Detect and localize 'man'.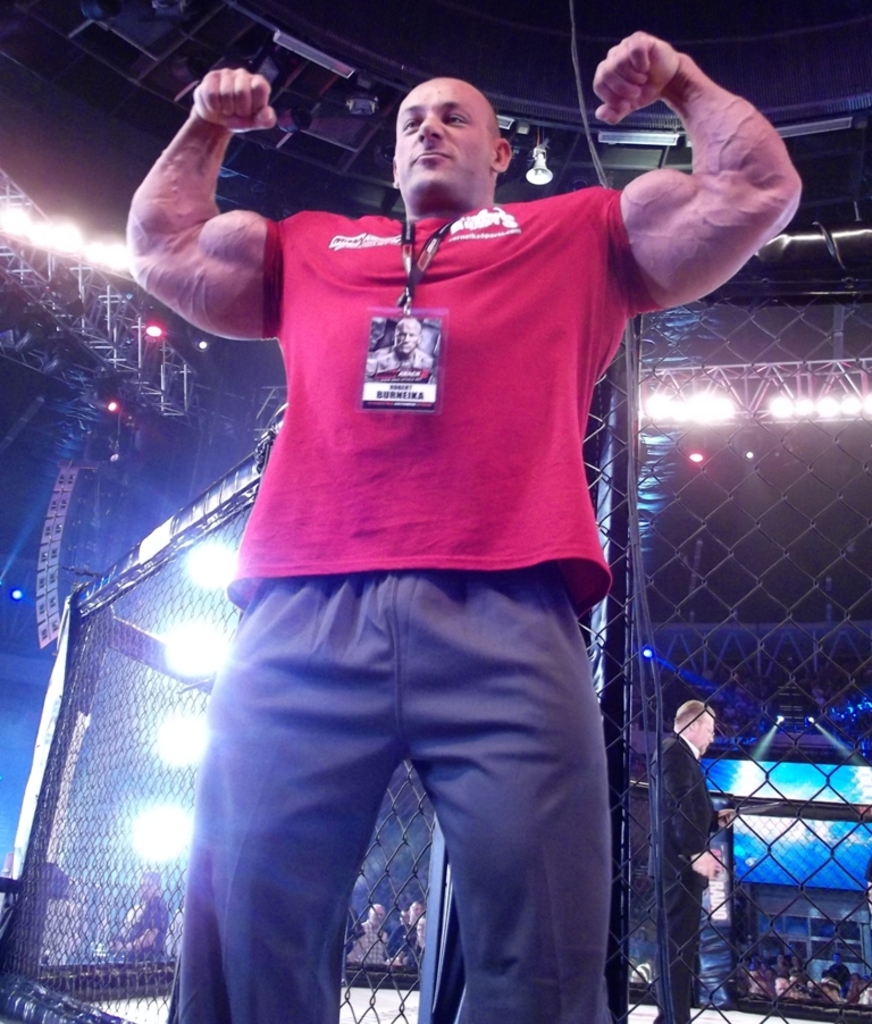
Localized at Rect(102, 870, 168, 960).
